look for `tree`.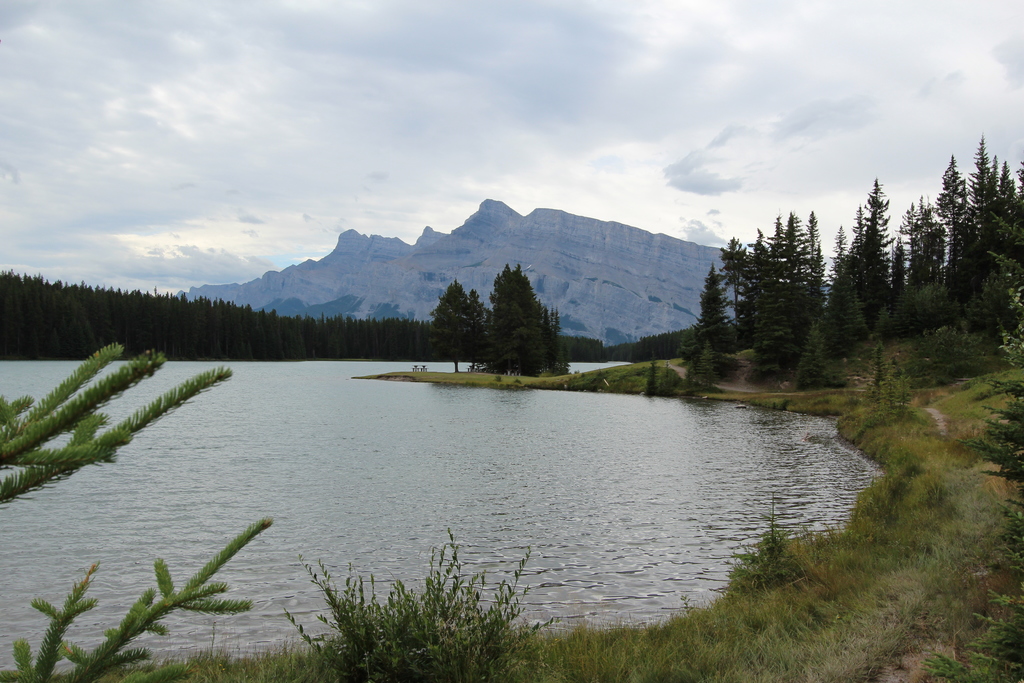
Found: [x1=472, y1=261, x2=568, y2=373].
